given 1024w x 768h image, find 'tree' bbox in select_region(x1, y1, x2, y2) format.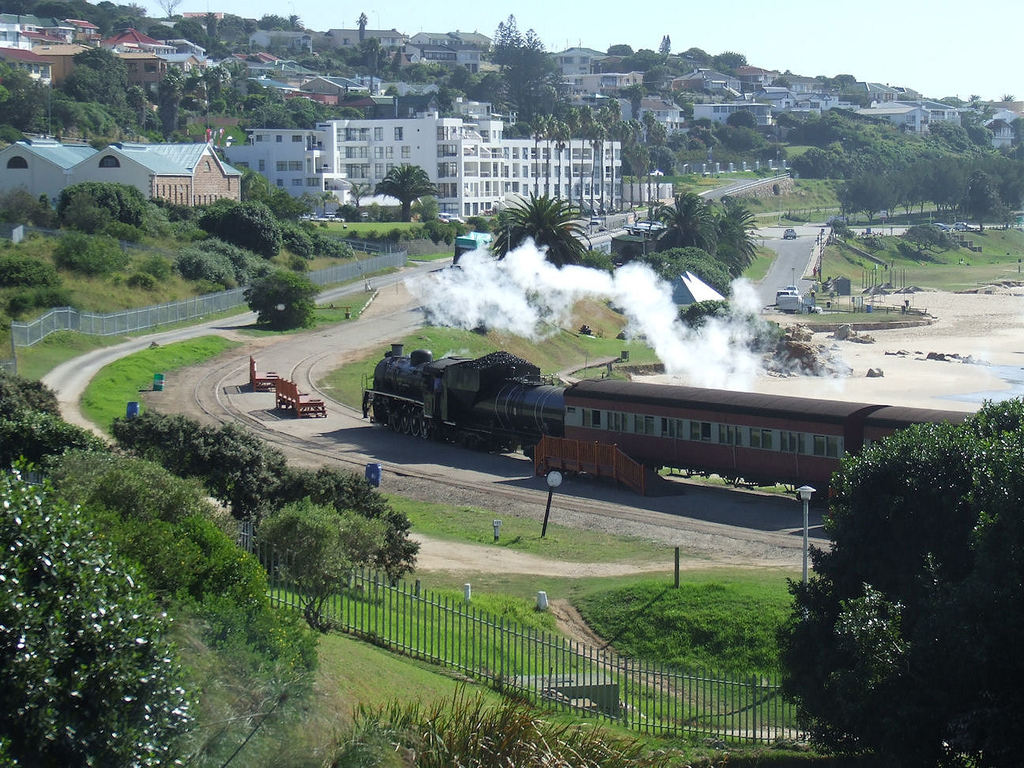
select_region(318, 194, 332, 216).
